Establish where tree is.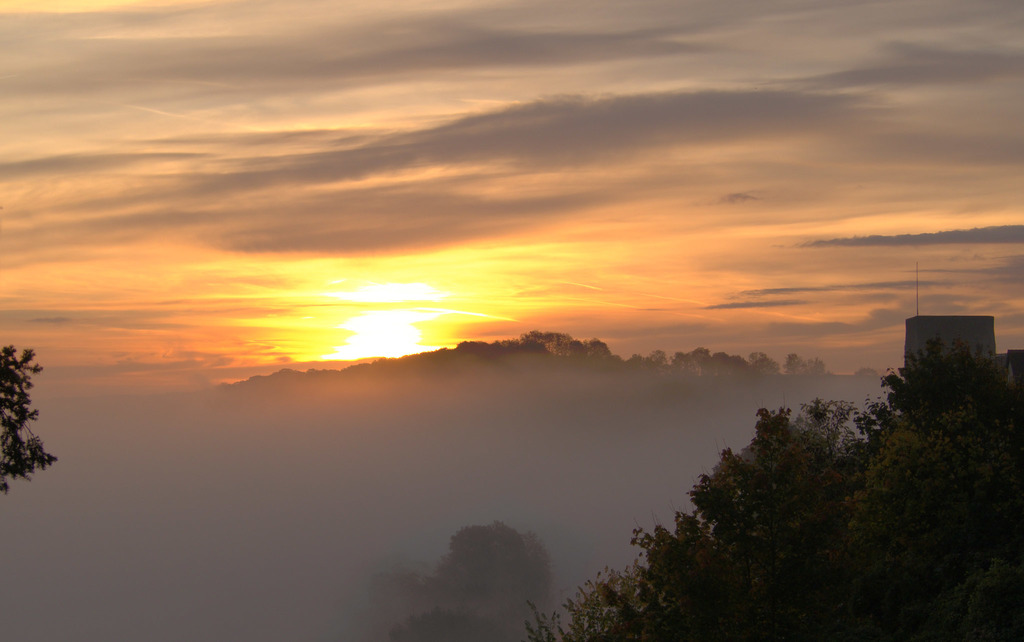
Established at crop(783, 351, 829, 377).
